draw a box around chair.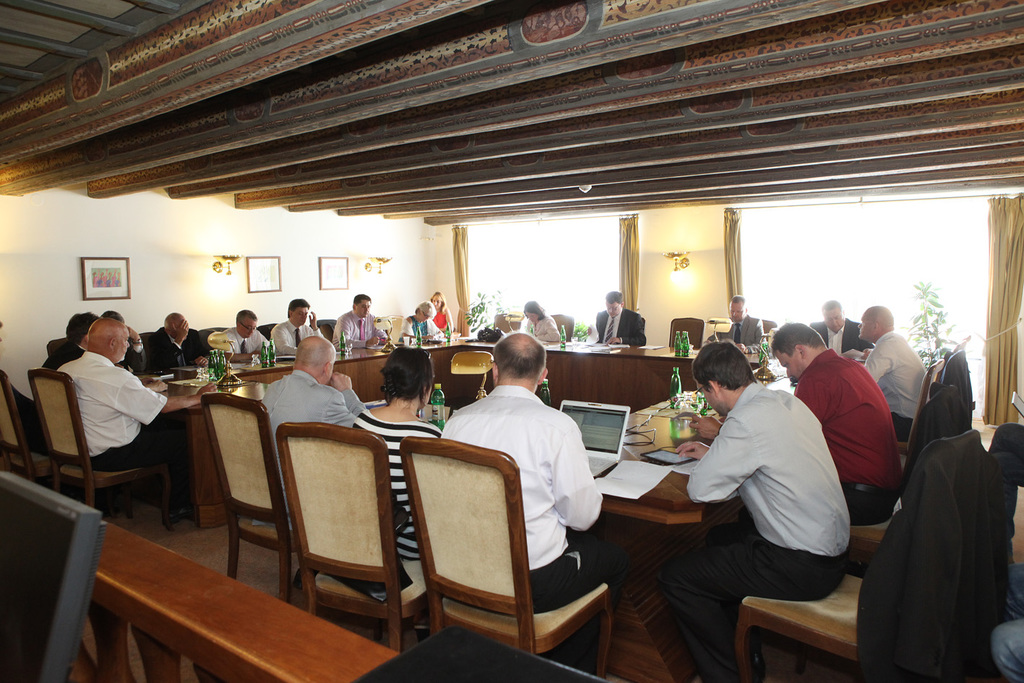
413, 452, 616, 682.
